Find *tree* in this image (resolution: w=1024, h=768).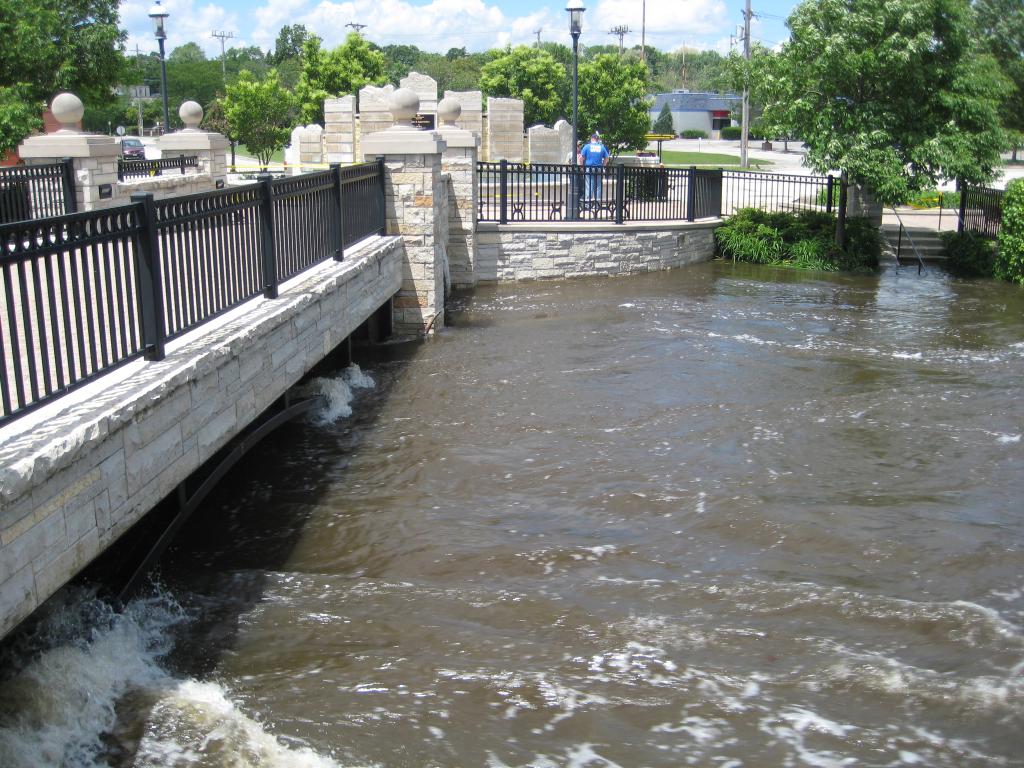
[221, 43, 269, 90].
